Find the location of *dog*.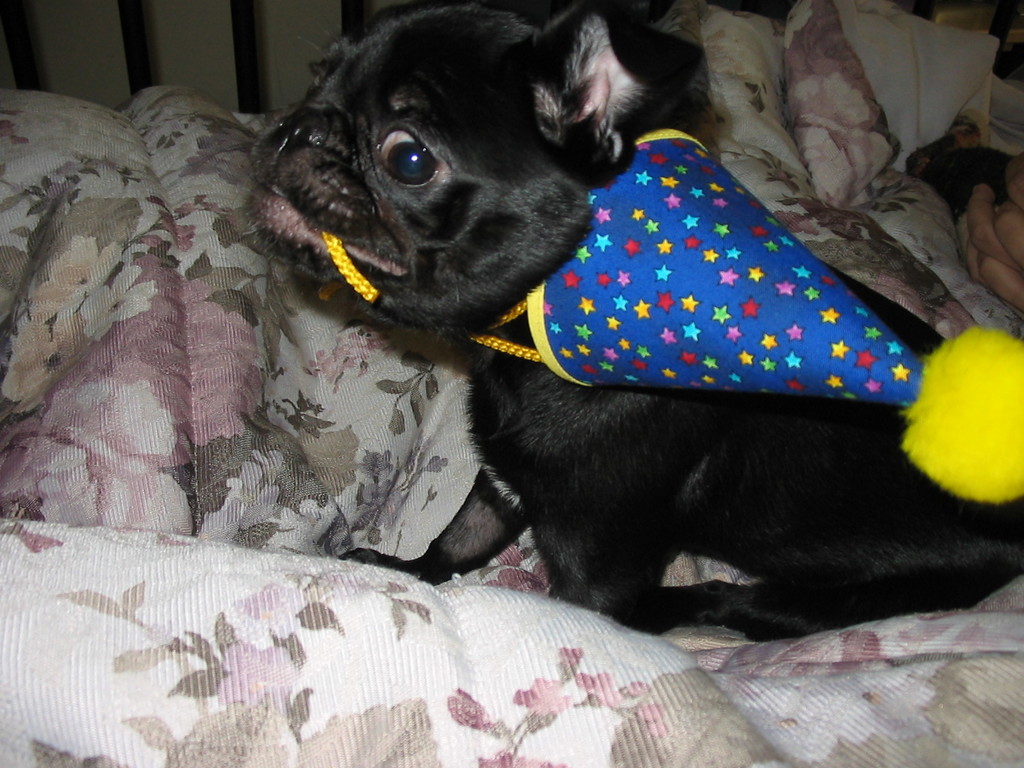
Location: Rect(250, 0, 1023, 643).
